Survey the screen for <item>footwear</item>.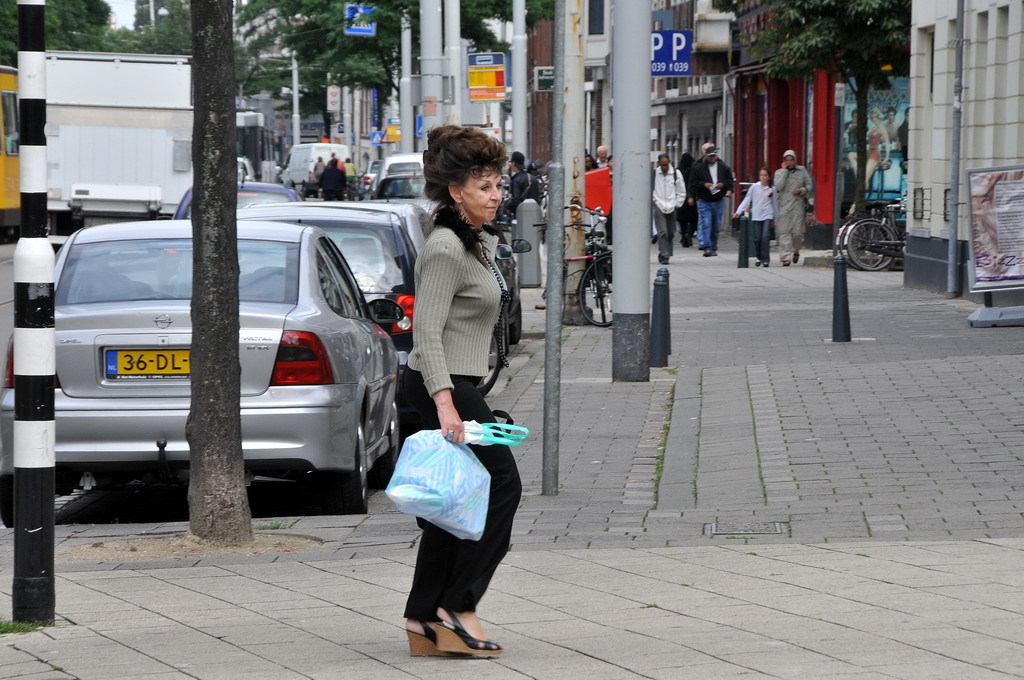
Survey found: 662/260/670/264.
